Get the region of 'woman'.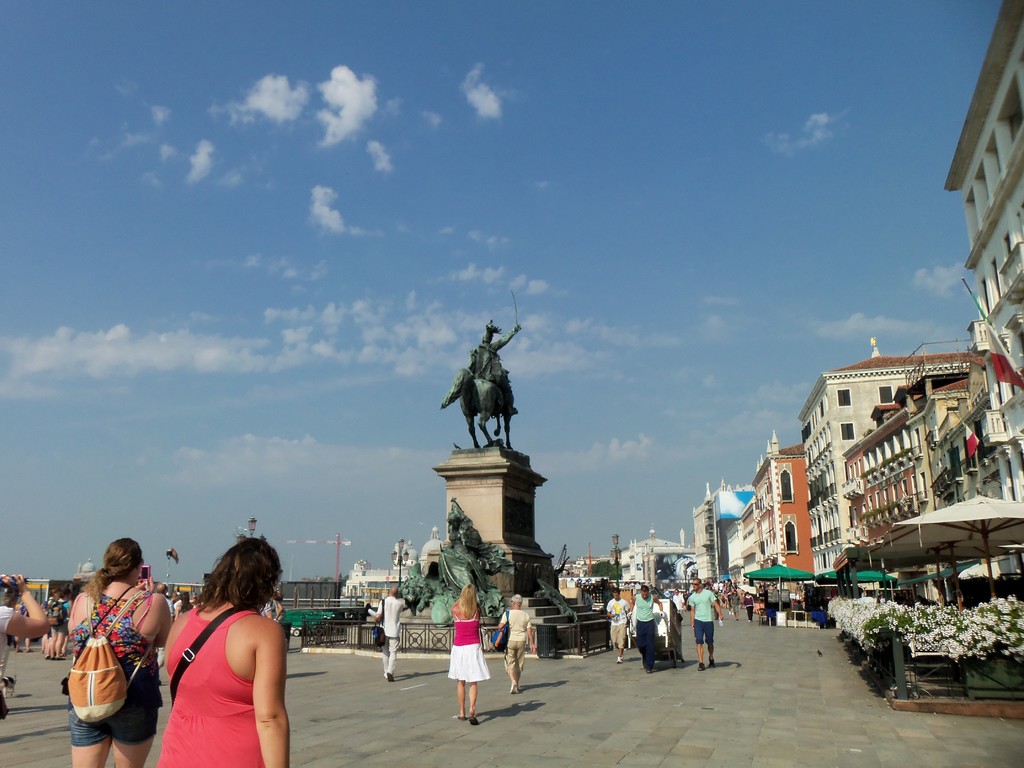
(left=142, top=538, right=297, bottom=762).
